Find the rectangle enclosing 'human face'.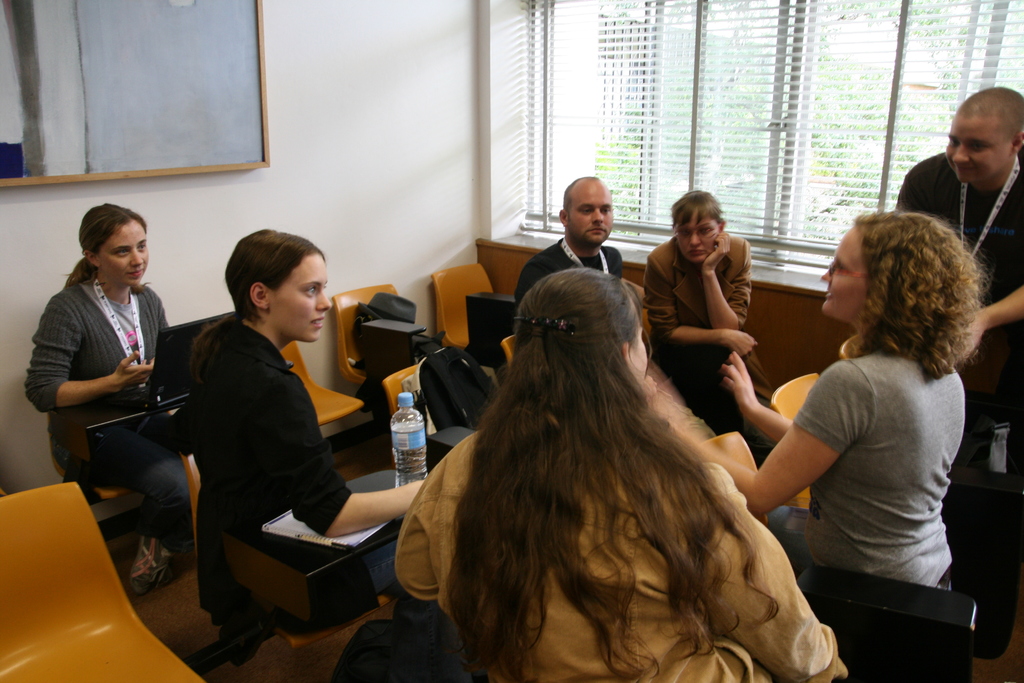
[x1=945, y1=121, x2=1011, y2=181].
